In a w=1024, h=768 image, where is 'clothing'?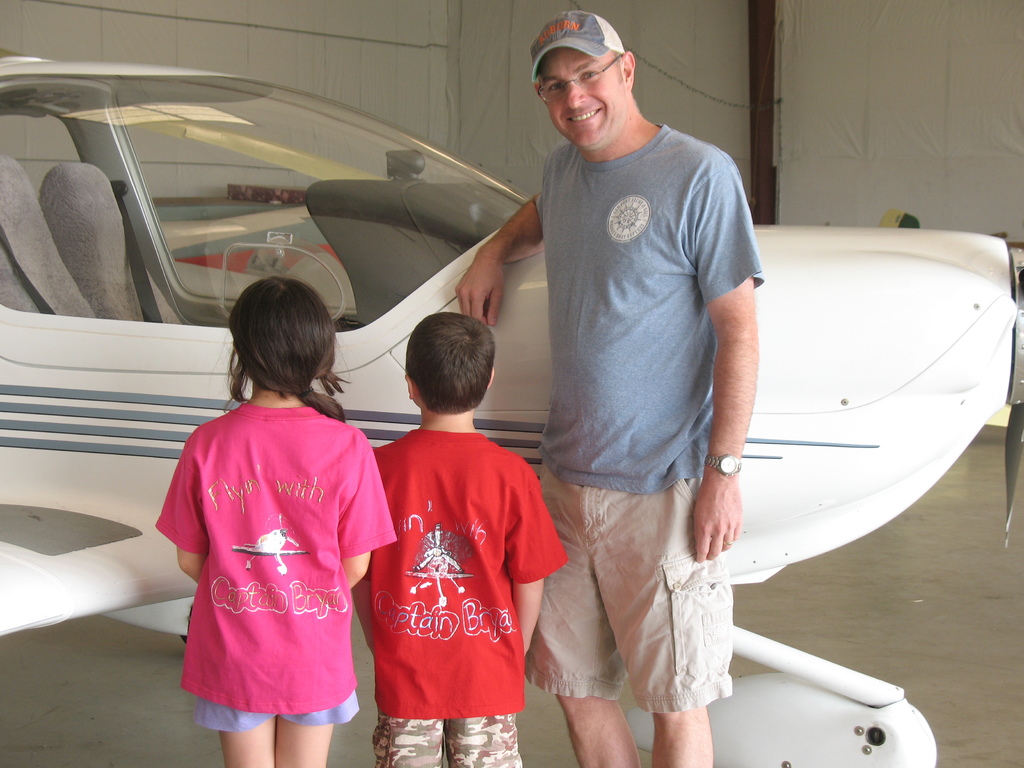
bbox=[154, 388, 381, 740].
